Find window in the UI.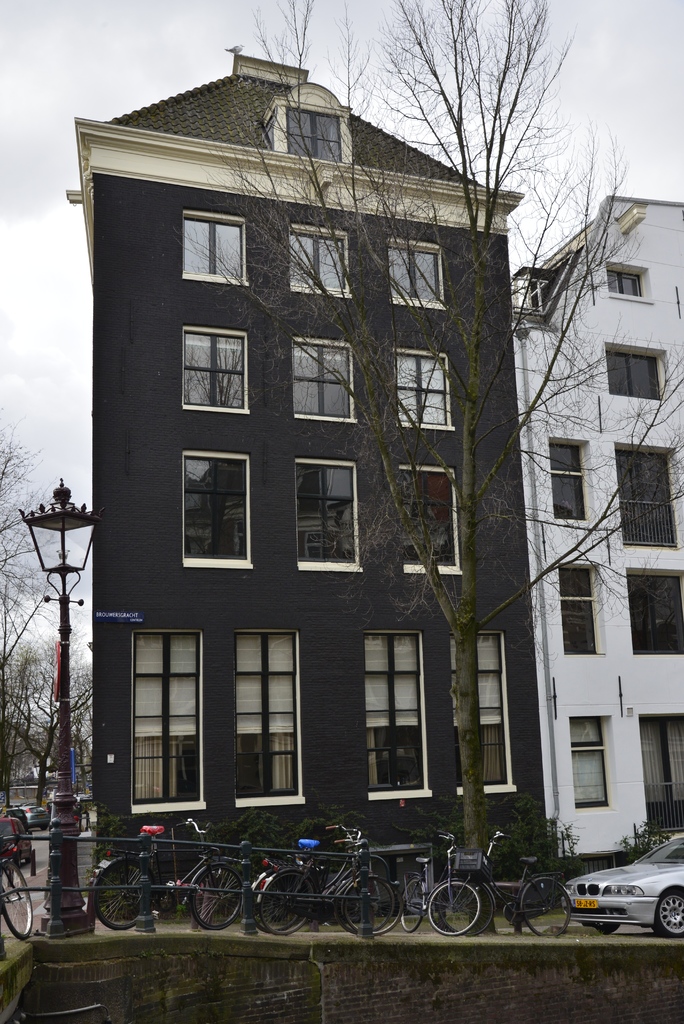
UI element at 611, 440, 683, 547.
